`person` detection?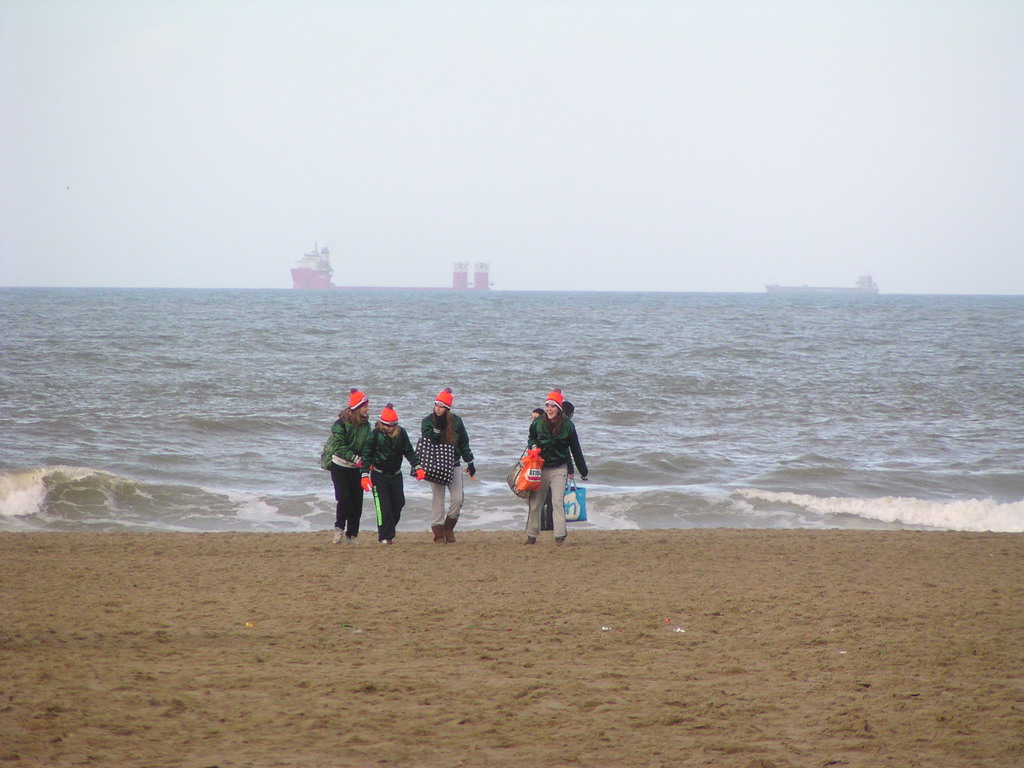
<region>420, 387, 476, 543</region>
